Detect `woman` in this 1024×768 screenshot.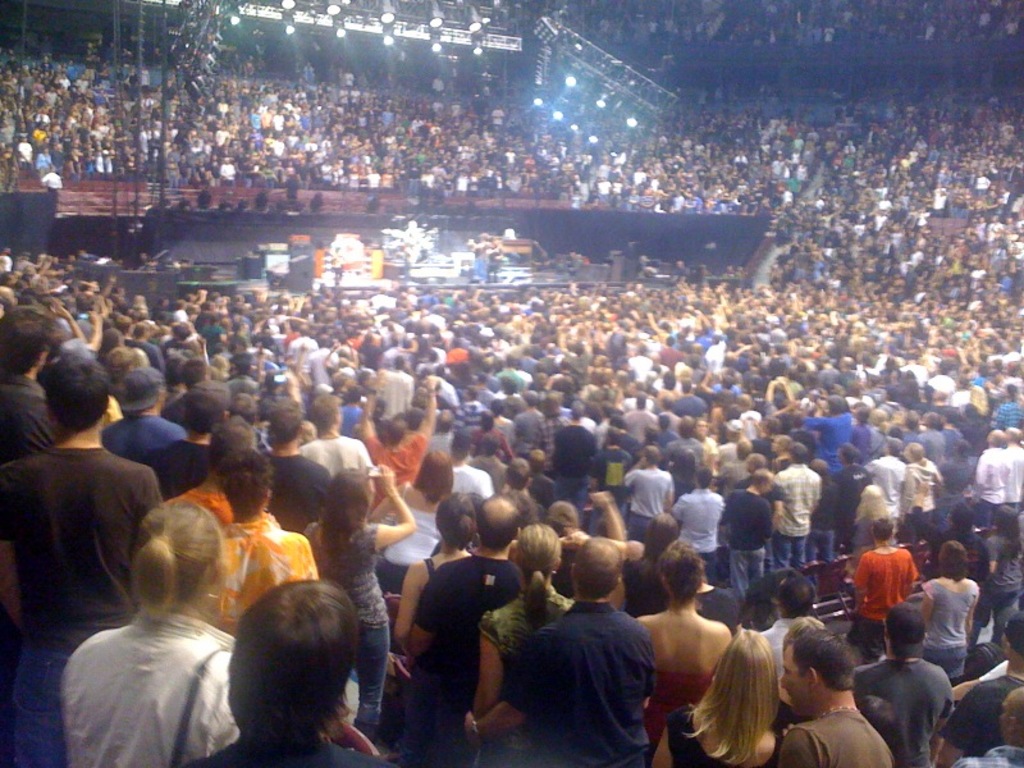
Detection: 914 538 977 687.
